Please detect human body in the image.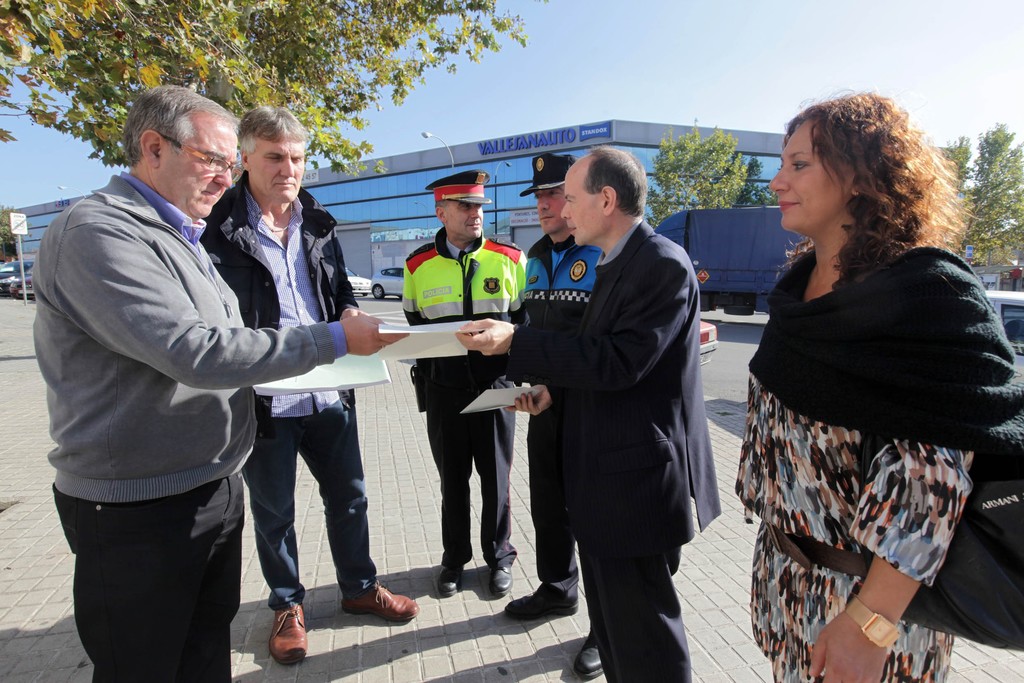
pyautogui.locateOnScreen(402, 230, 528, 599).
